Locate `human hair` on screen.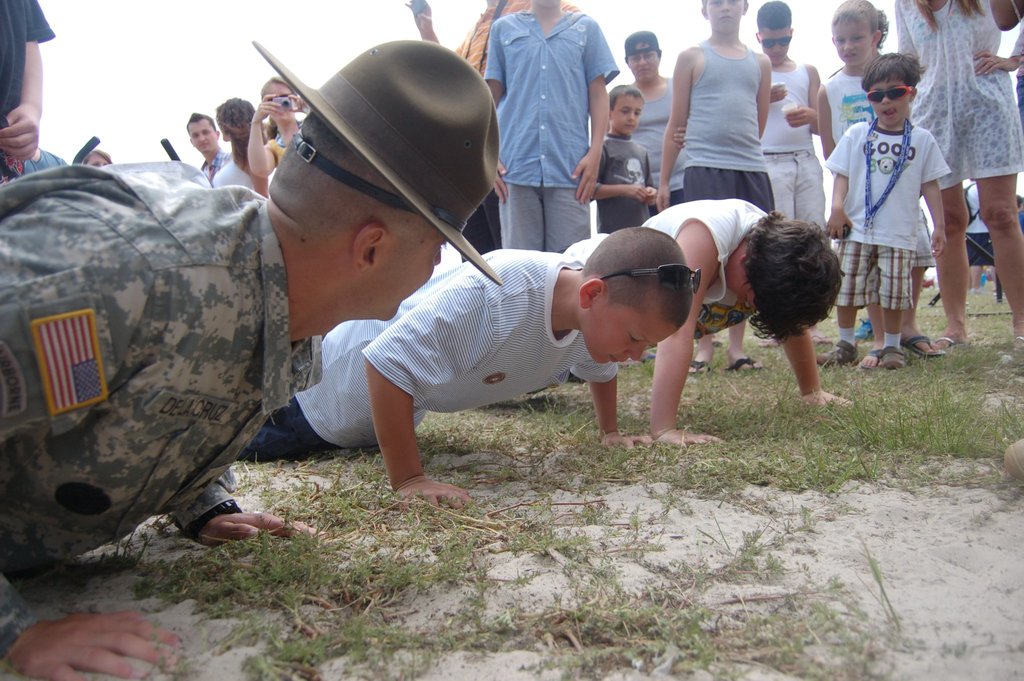
On screen at <region>830, 0, 886, 30</region>.
